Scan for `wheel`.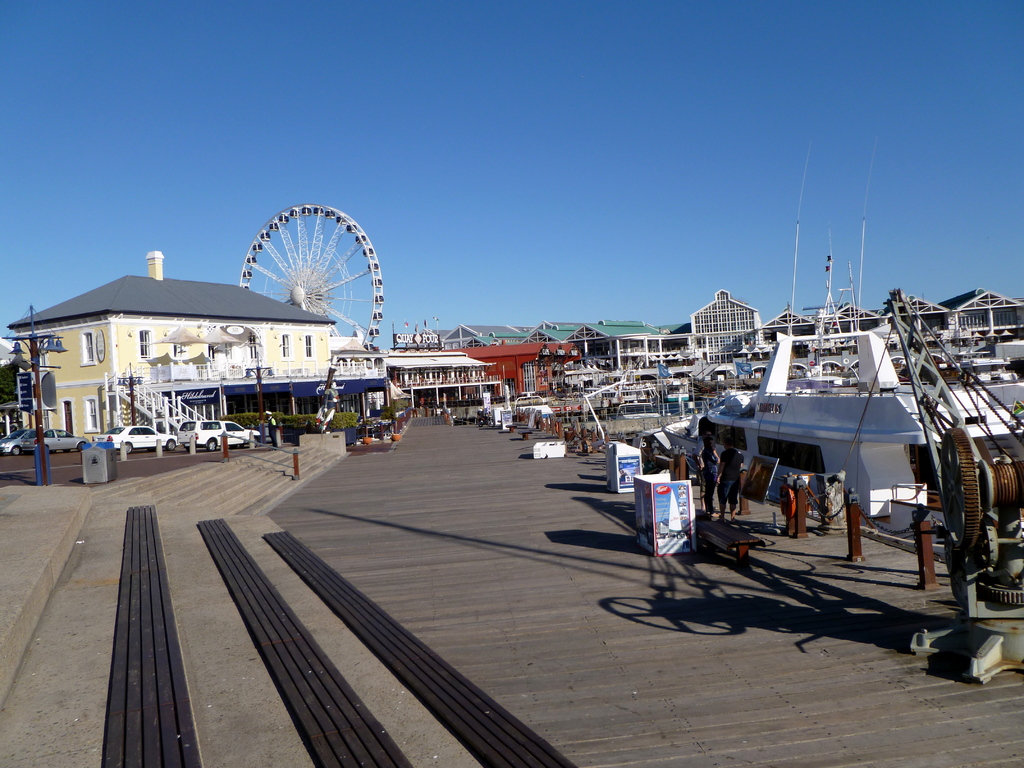
Scan result: (124, 442, 132, 451).
